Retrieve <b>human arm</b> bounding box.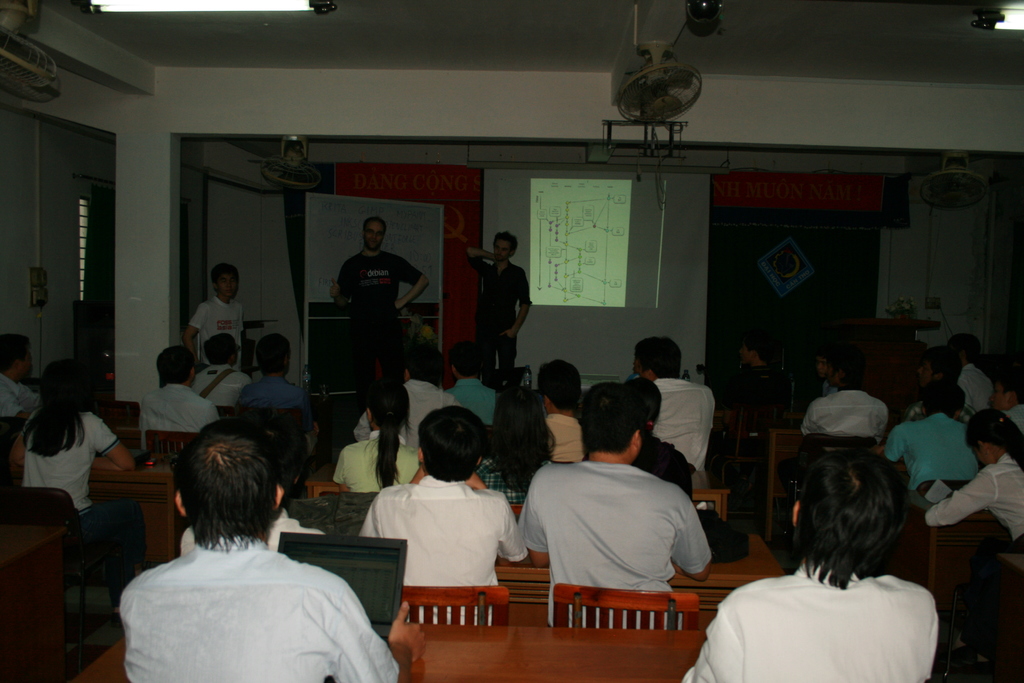
Bounding box: bbox=(90, 413, 140, 475).
